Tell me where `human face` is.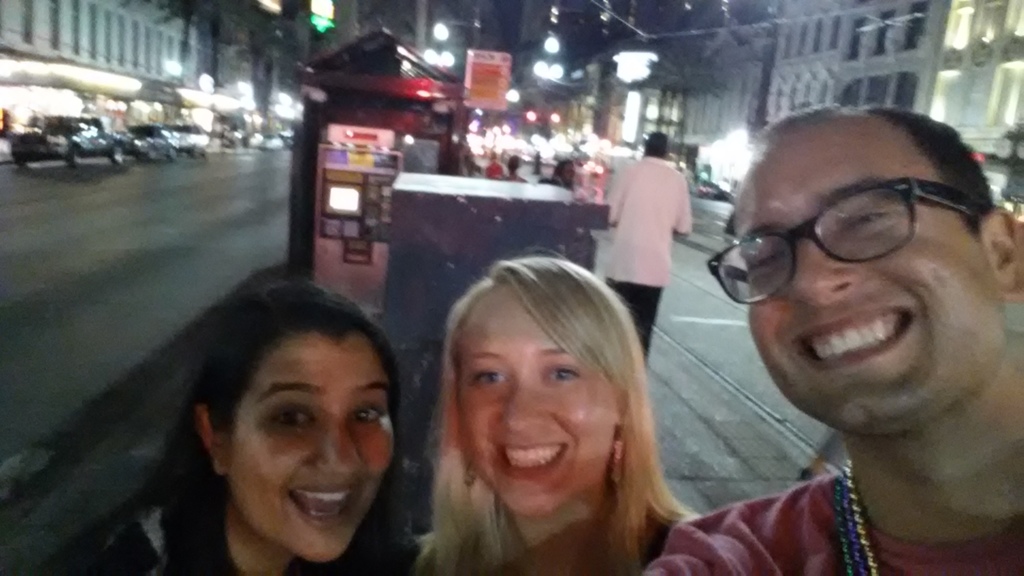
`human face` is at [456,285,616,520].
